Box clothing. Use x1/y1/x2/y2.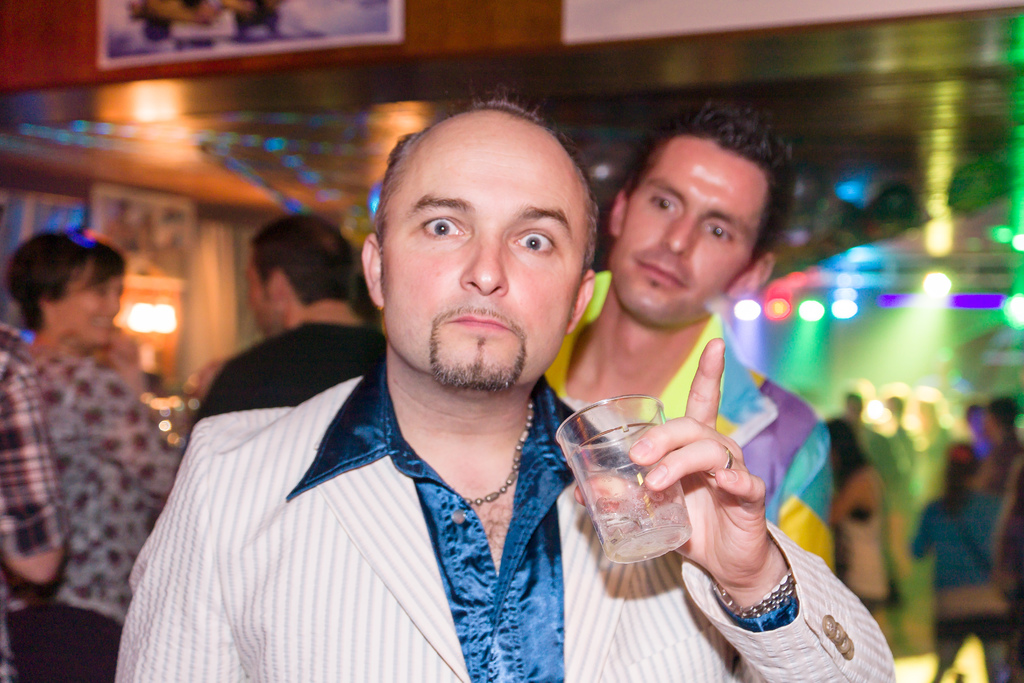
535/268/841/572.
